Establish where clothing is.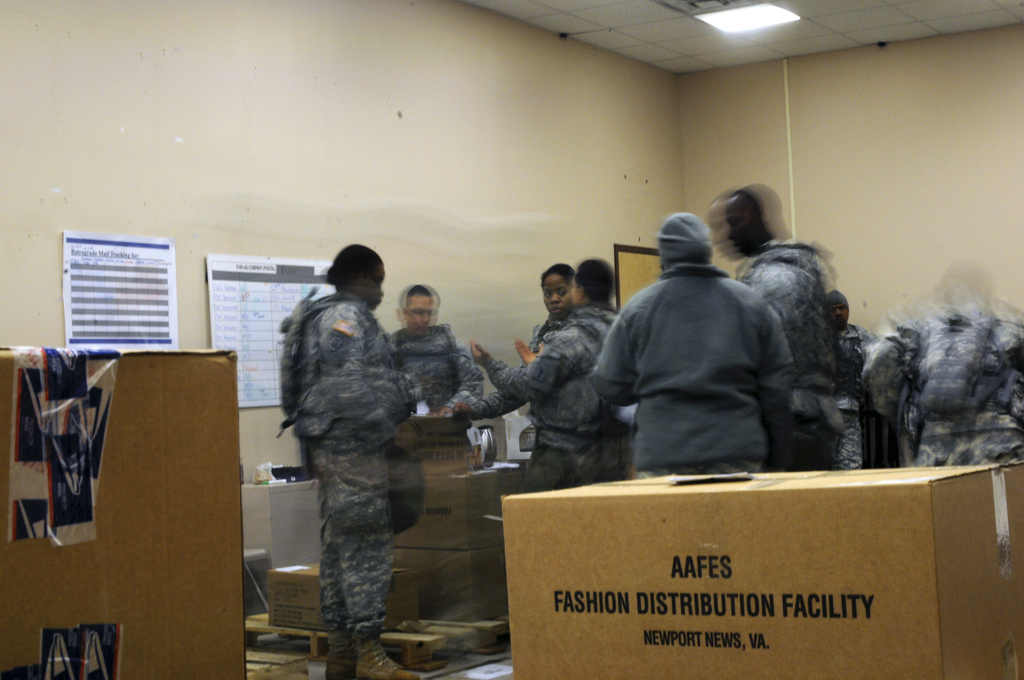
Established at detection(732, 237, 844, 471).
